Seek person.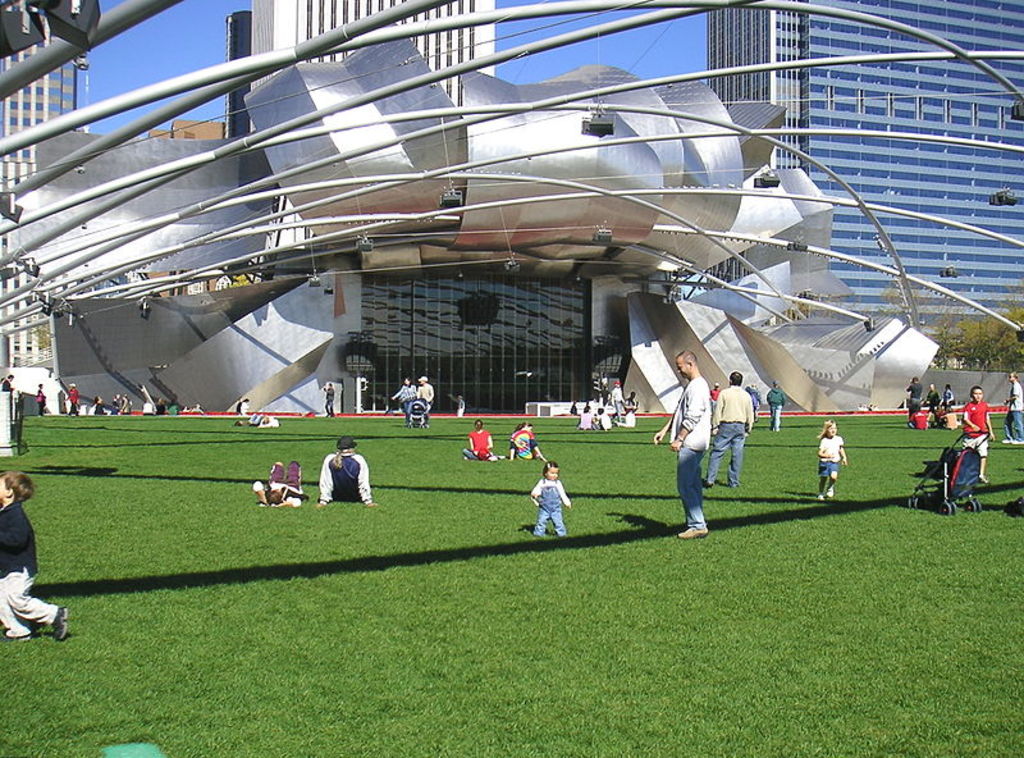
(608,380,627,415).
